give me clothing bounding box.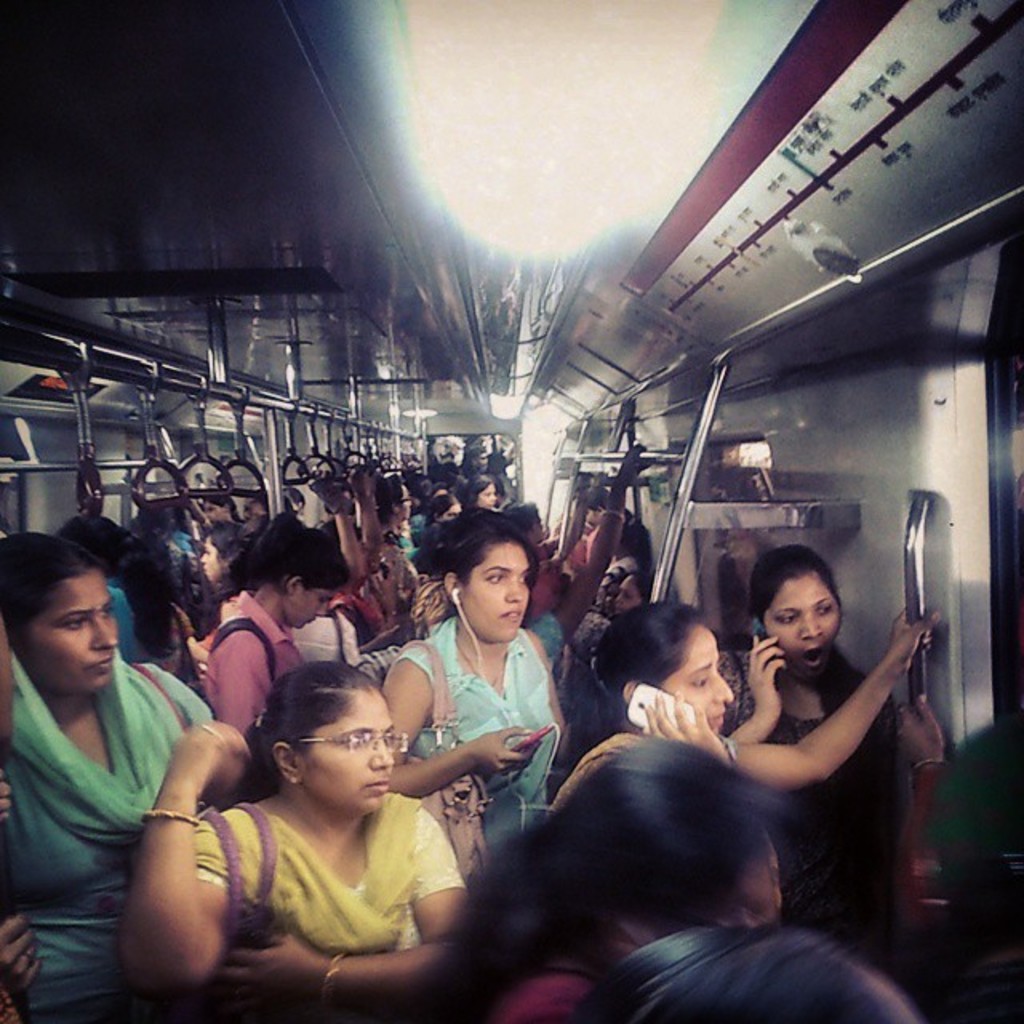
<bbox>214, 570, 296, 738</bbox>.
